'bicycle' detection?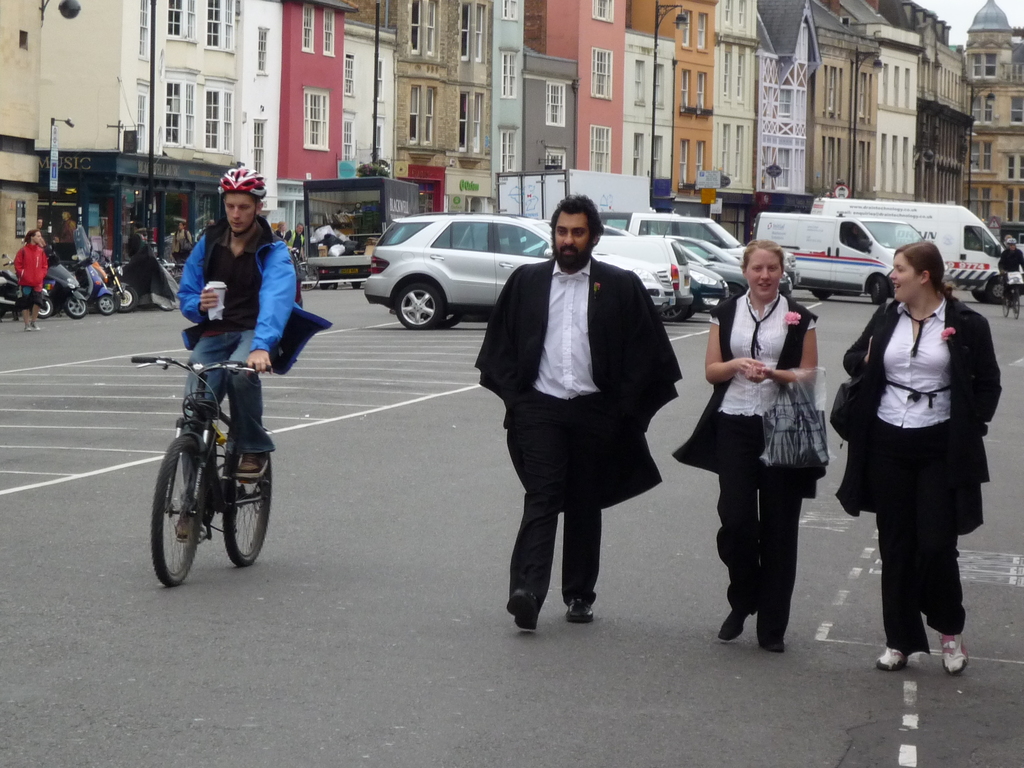
bbox=(997, 270, 1023, 324)
